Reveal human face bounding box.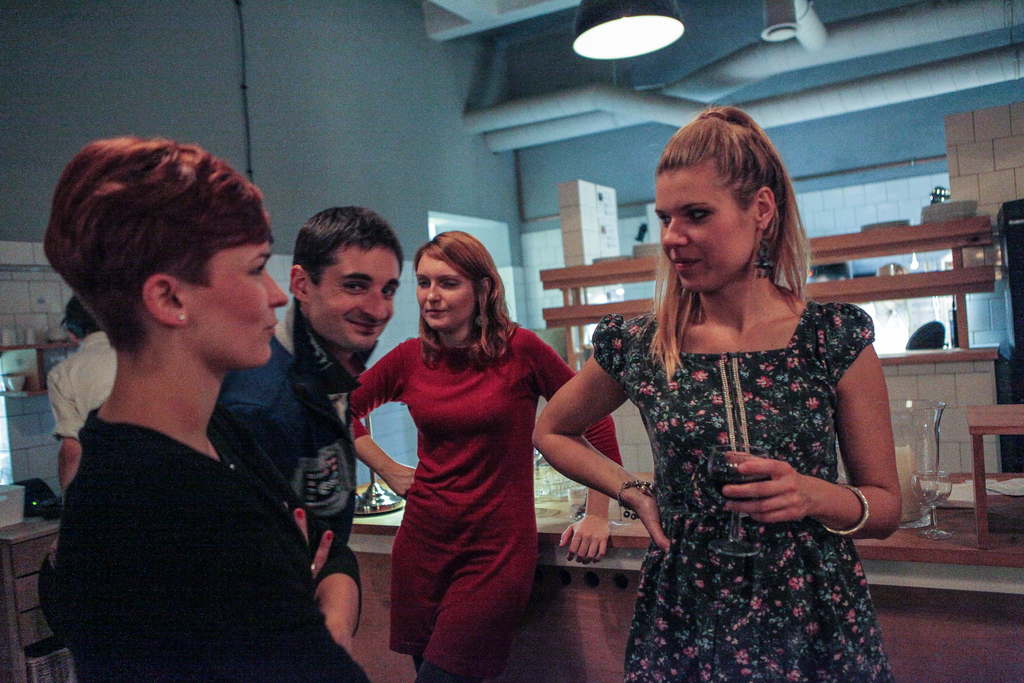
Revealed: {"left": 420, "top": 257, "right": 472, "bottom": 328}.
